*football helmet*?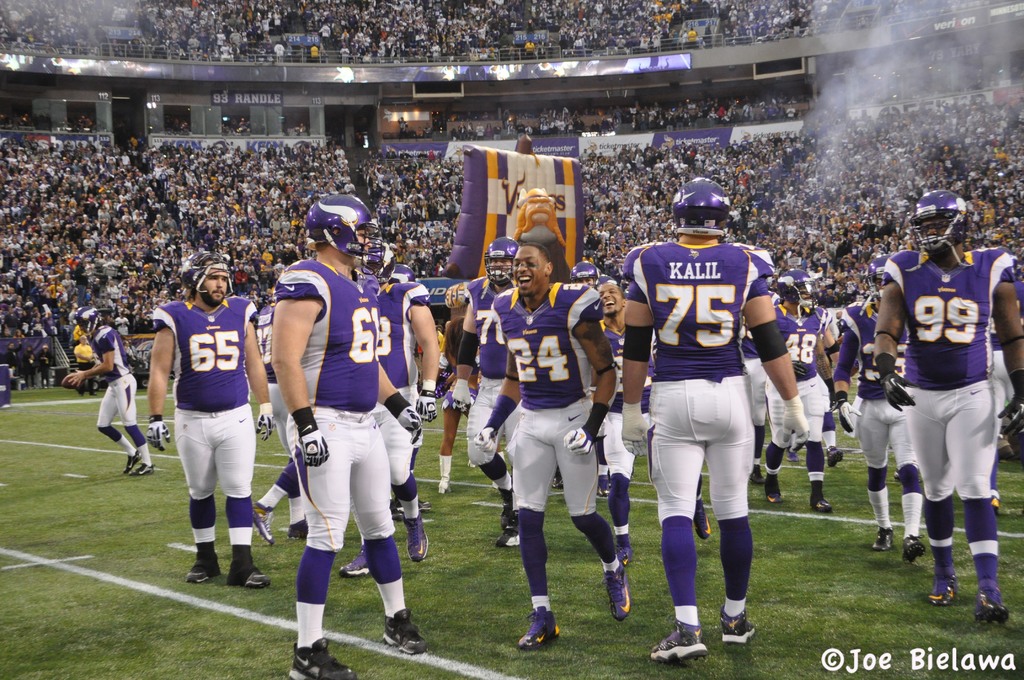
locate(484, 244, 519, 286)
